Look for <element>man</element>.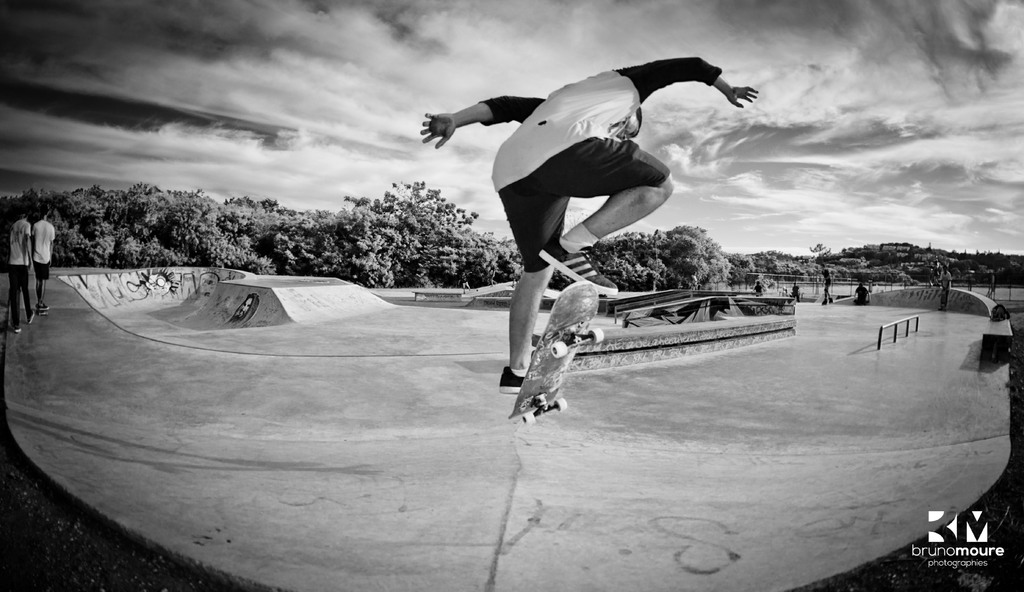
Found: {"left": 15, "top": 209, "right": 32, "bottom": 327}.
